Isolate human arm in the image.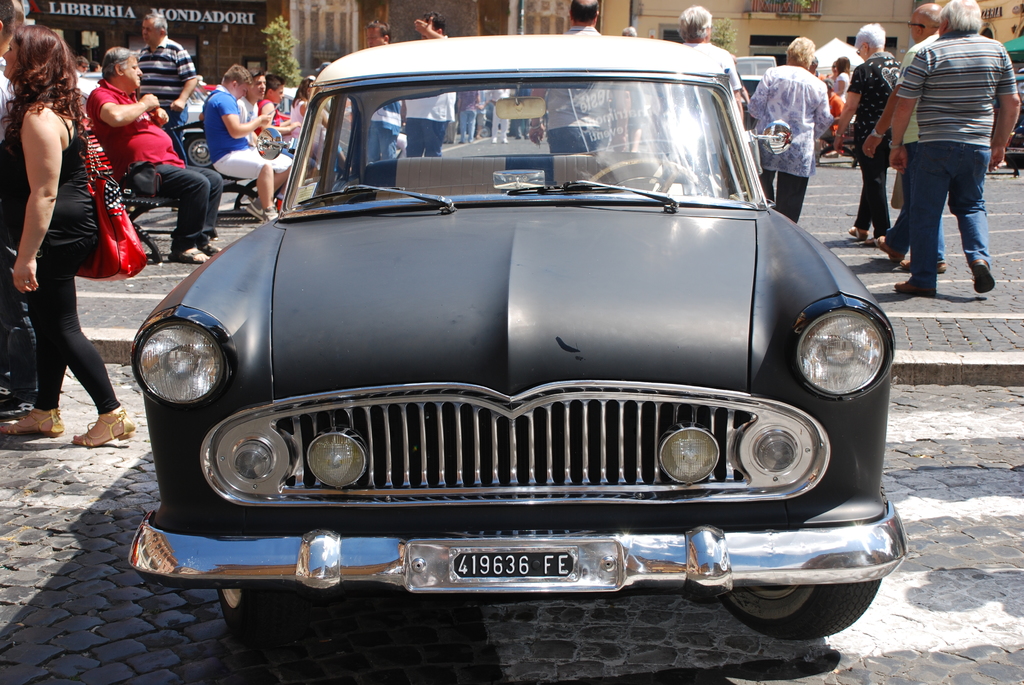
Isolated region: box(322, 113, 328, 128).
